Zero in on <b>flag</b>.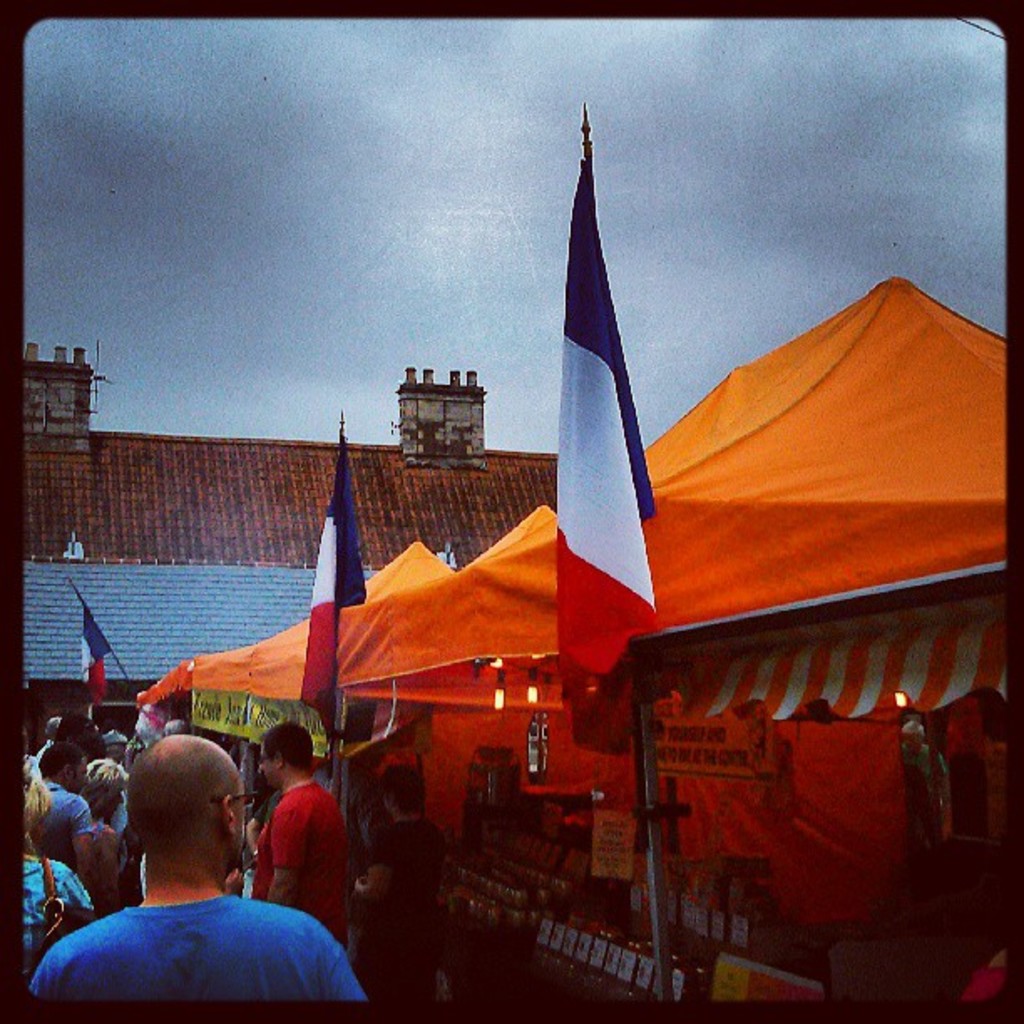
Zeroed in: bbox=[545, 146, 659, 706].
